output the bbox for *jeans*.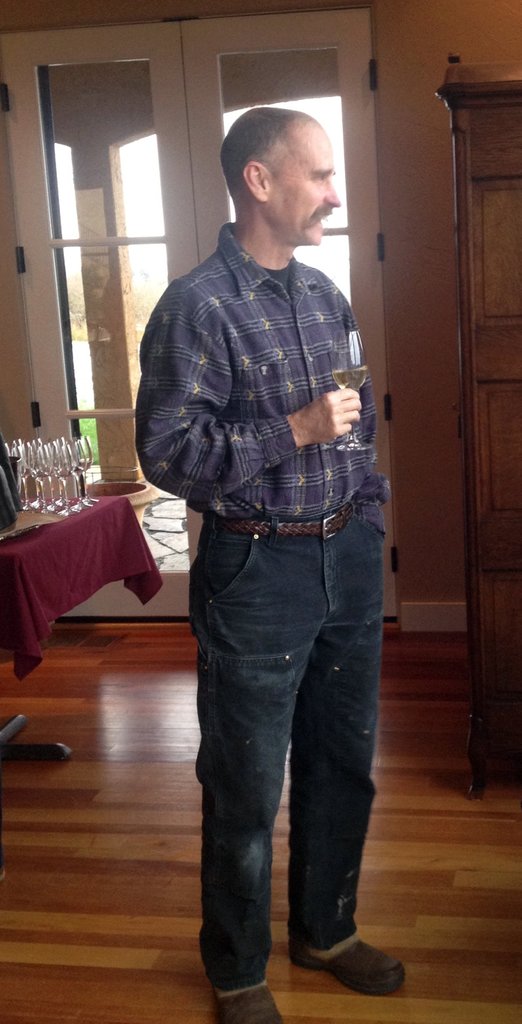
bbox(190, 490, 393, 987).
